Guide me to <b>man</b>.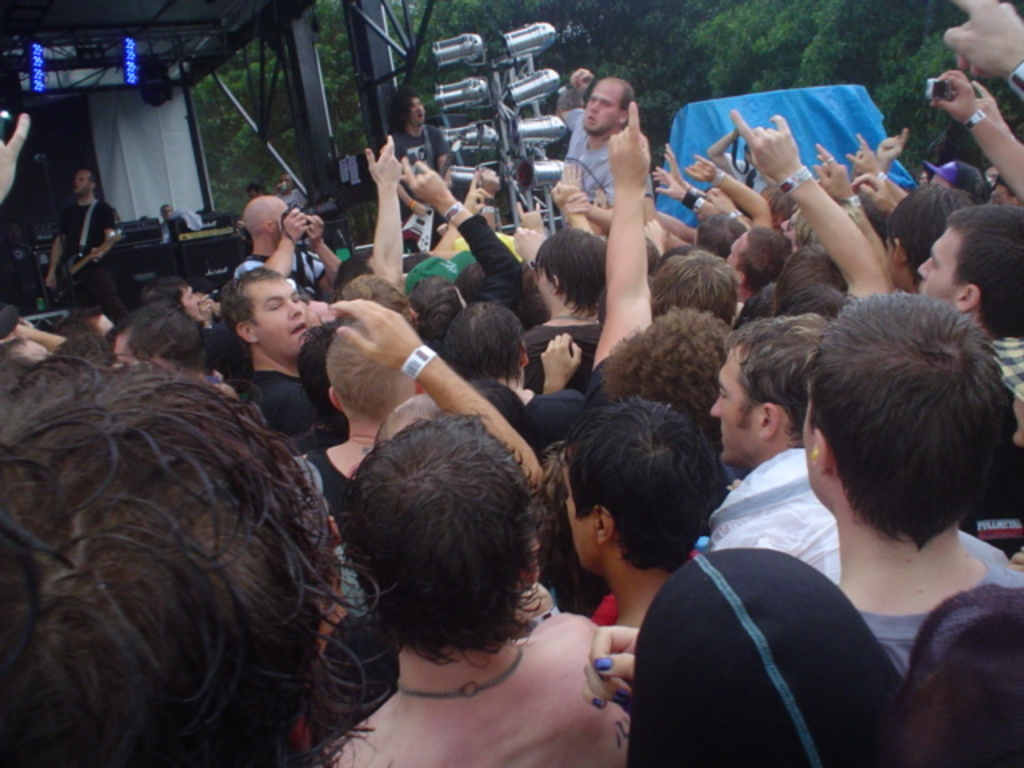
Guidance: bbox=[227, 190, 346, 291].
